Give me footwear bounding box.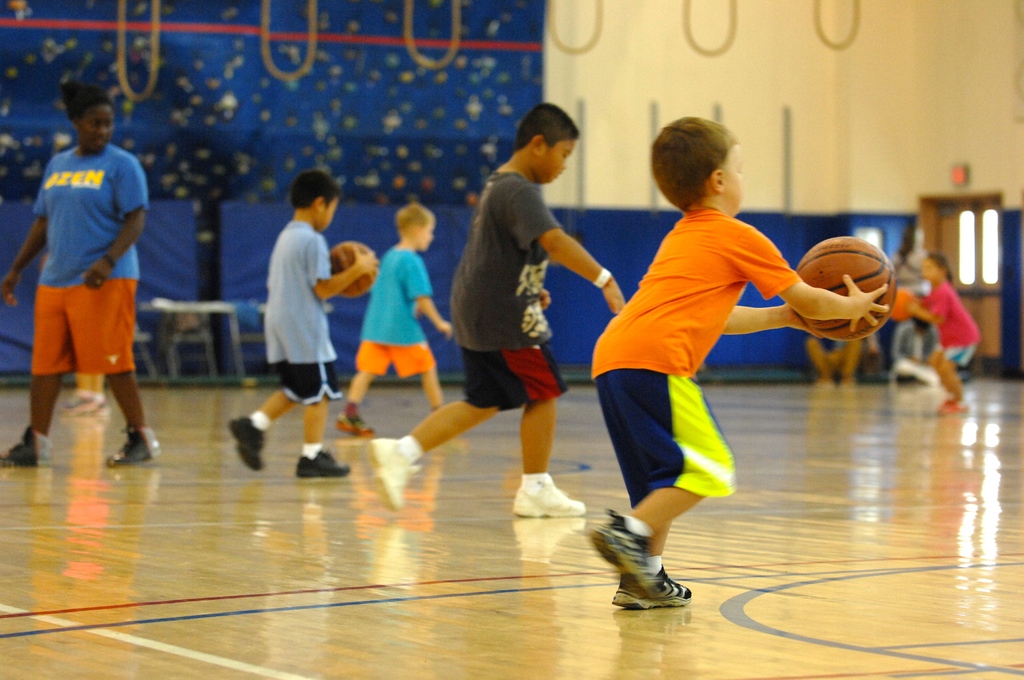
{"x1": 227, "y1": 418, "x2": 262, "y2": 471}.
